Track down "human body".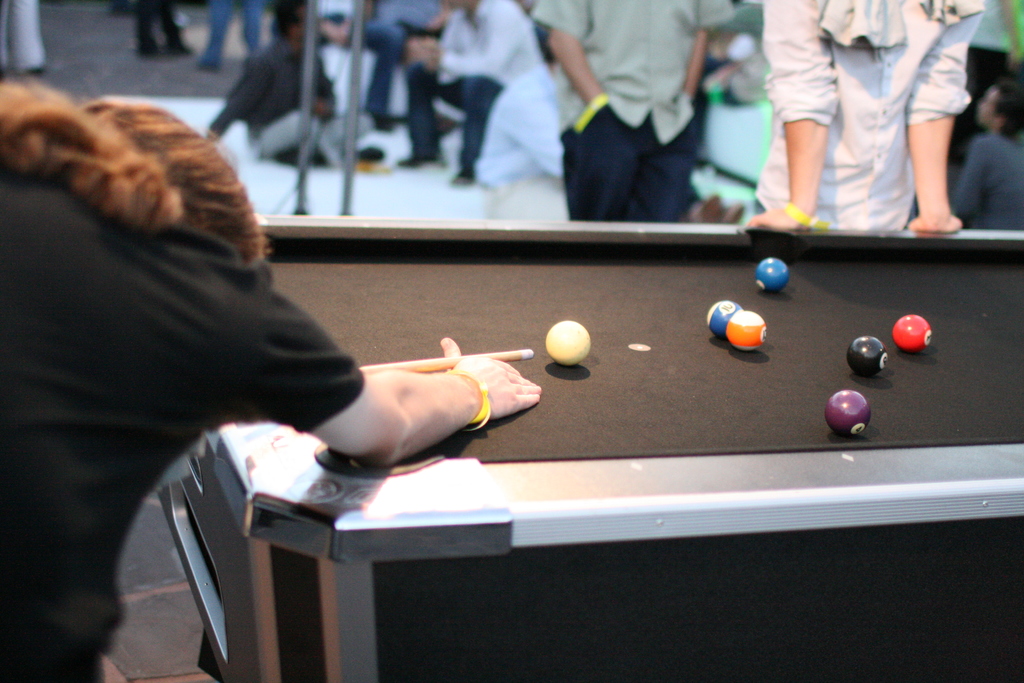
Tracked to bbox=[374, 0, 450, 129].
